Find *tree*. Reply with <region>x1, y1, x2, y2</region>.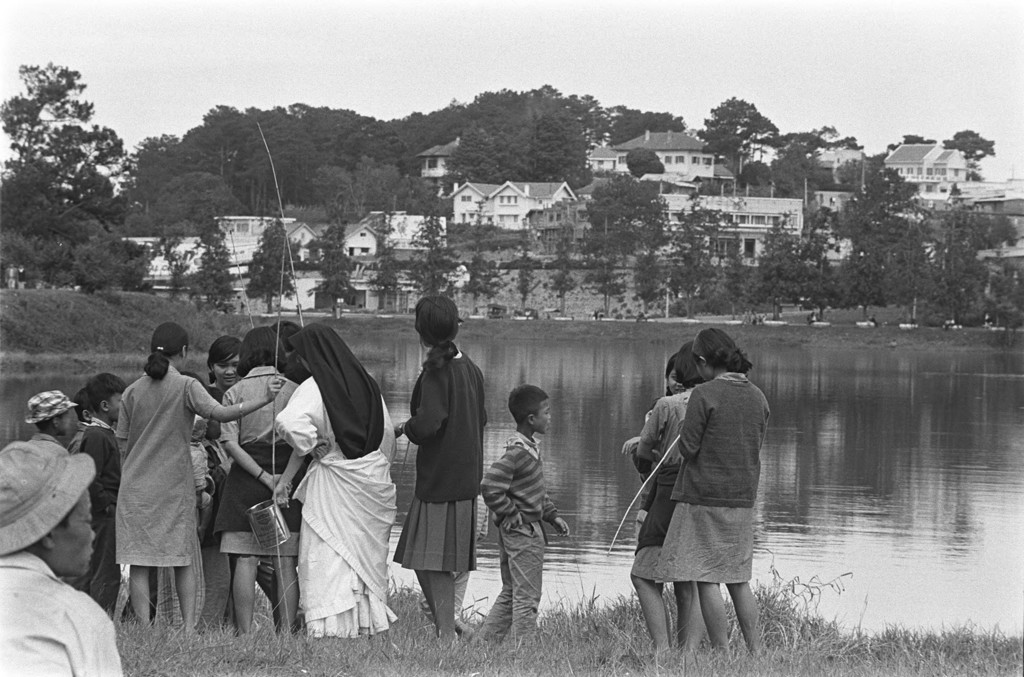
<region>739, 123, 869, 198</region>.
